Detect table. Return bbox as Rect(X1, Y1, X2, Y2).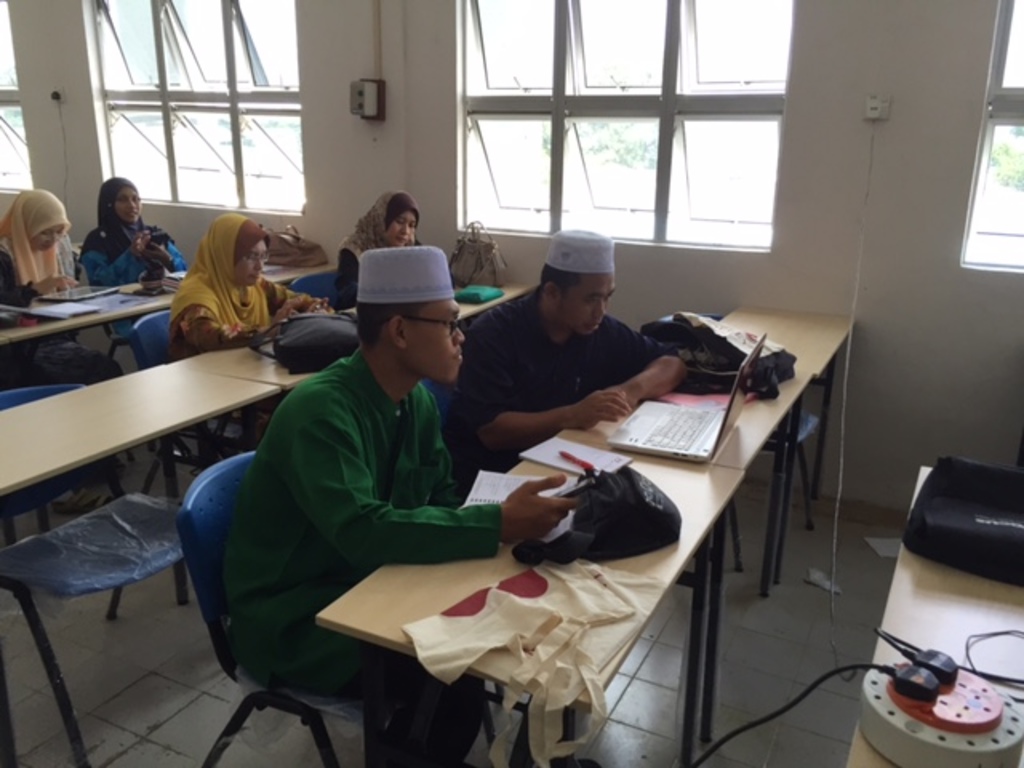
Rect(0, 365, 285, 586).
